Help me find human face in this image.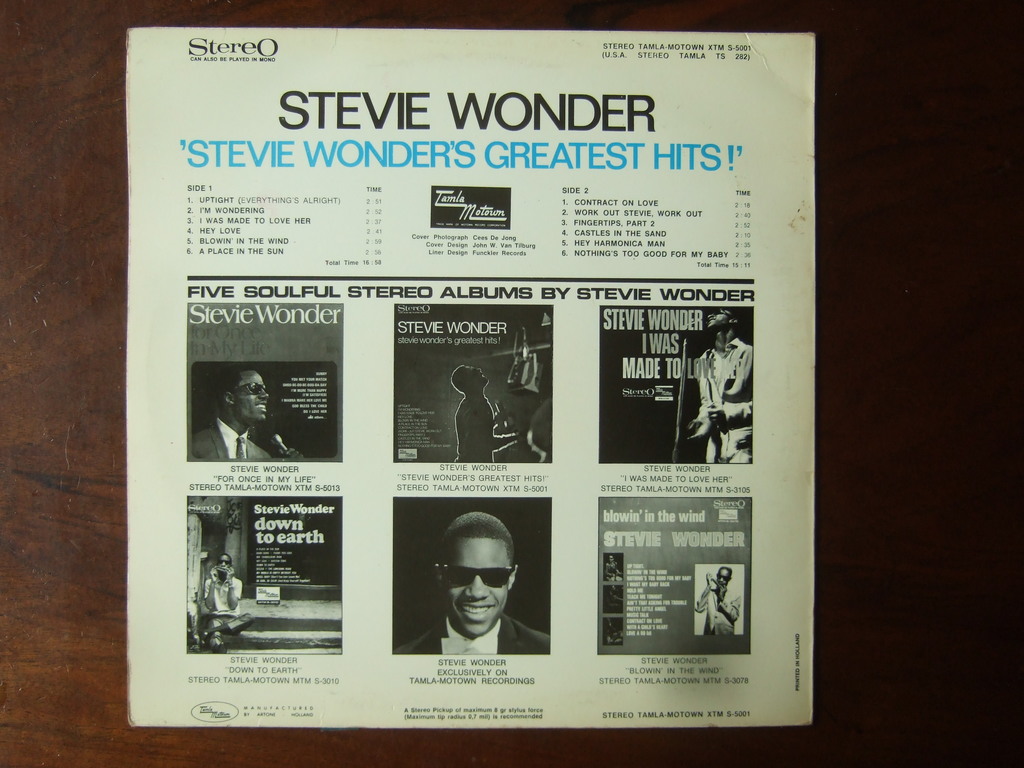
Found it: box(702, 312, 727, 332).
